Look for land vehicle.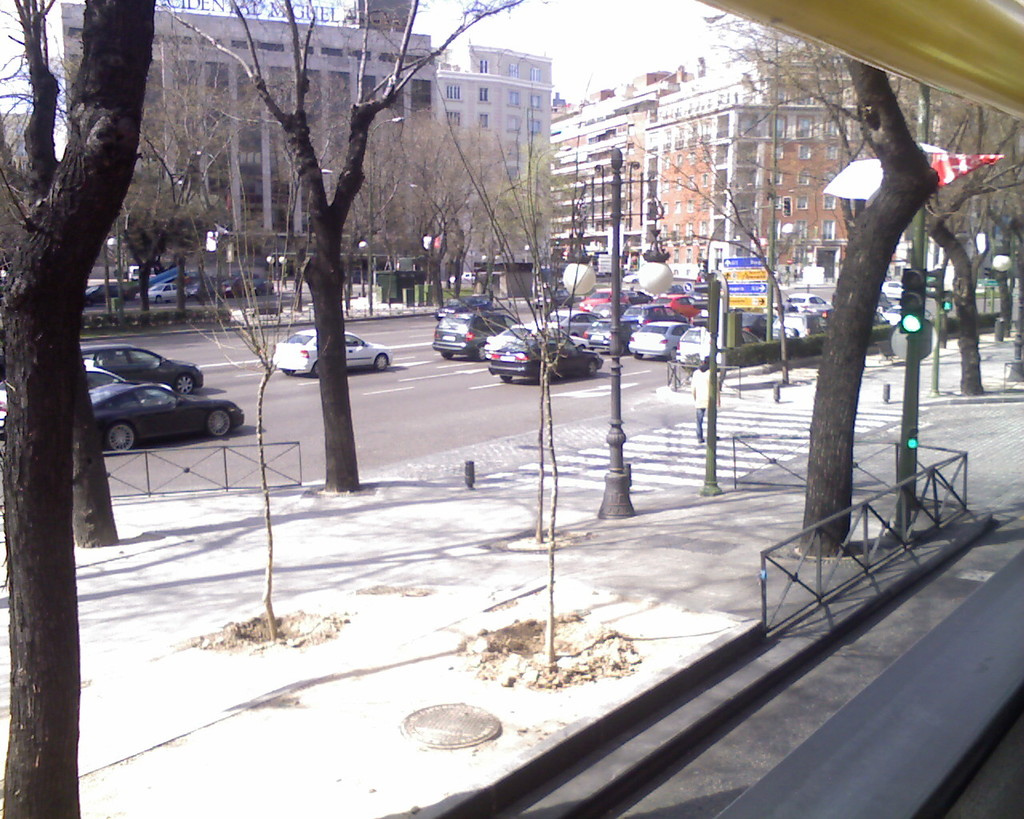
Found: x1=727 y1=305 x2=744 y2=314.
